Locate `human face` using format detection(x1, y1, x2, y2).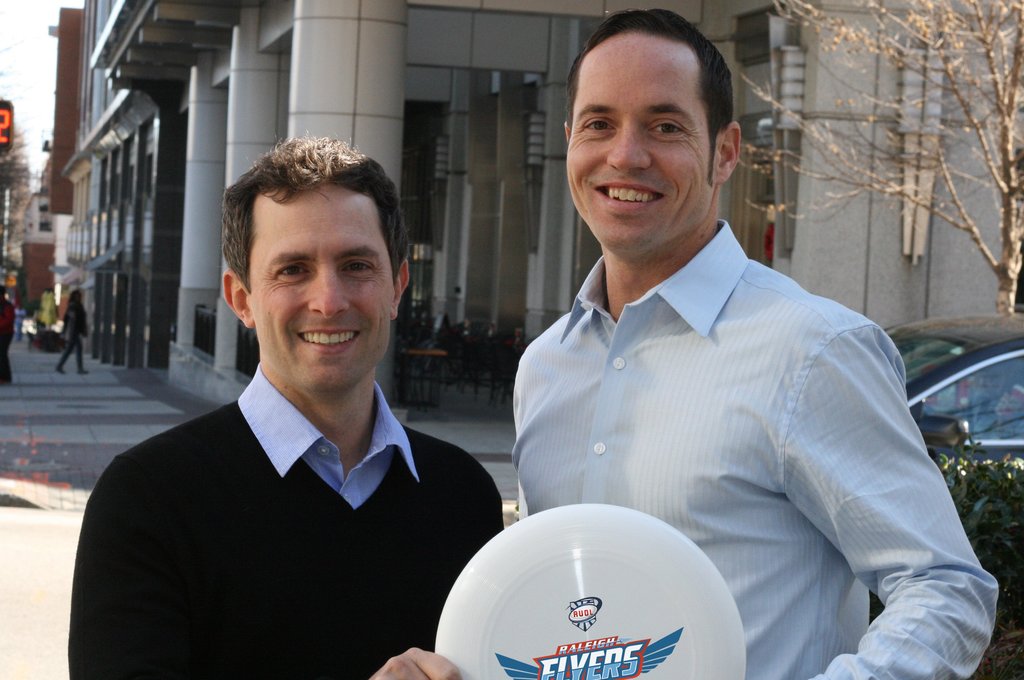
detection(248, 178, 396, 391).
